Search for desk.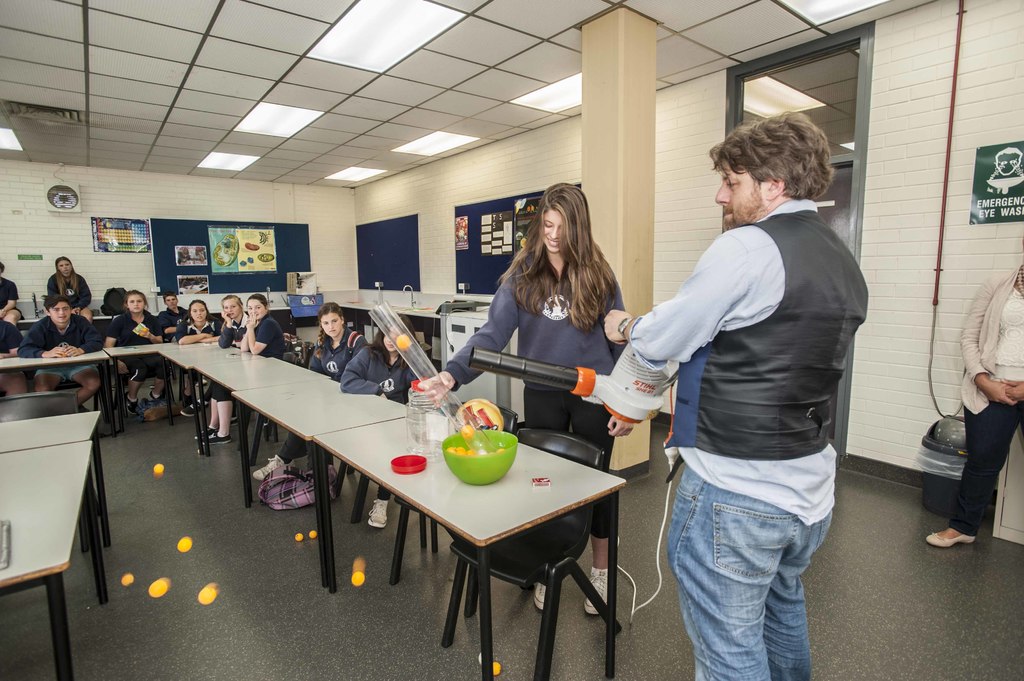
Found at (0, 440, 109, 680).
